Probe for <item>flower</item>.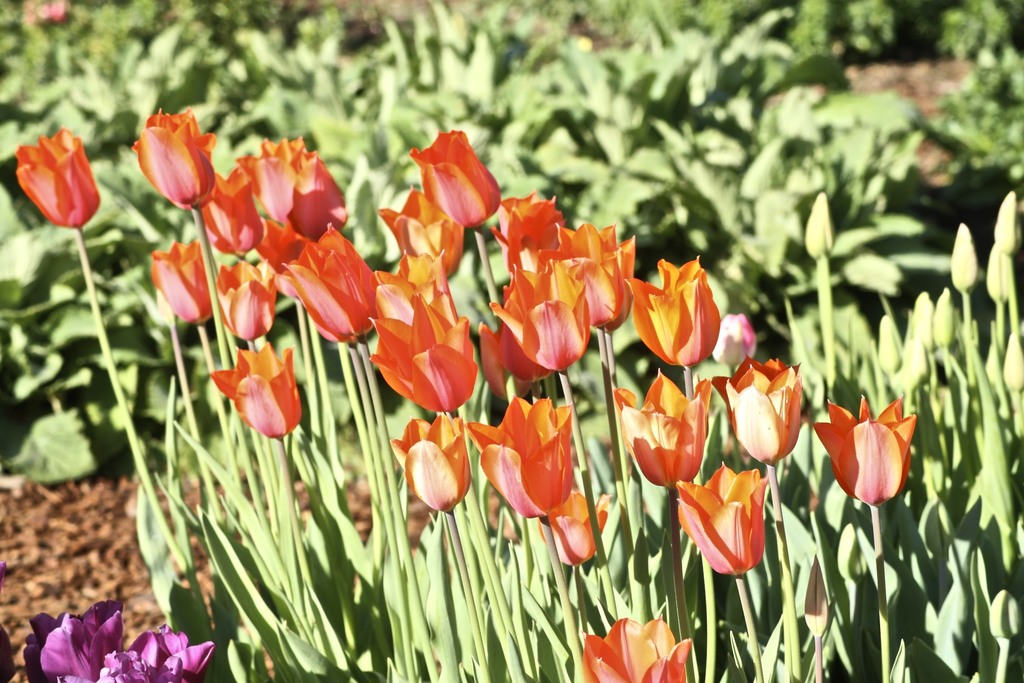
Probe result: Rect(16, 126, 99, 226).
